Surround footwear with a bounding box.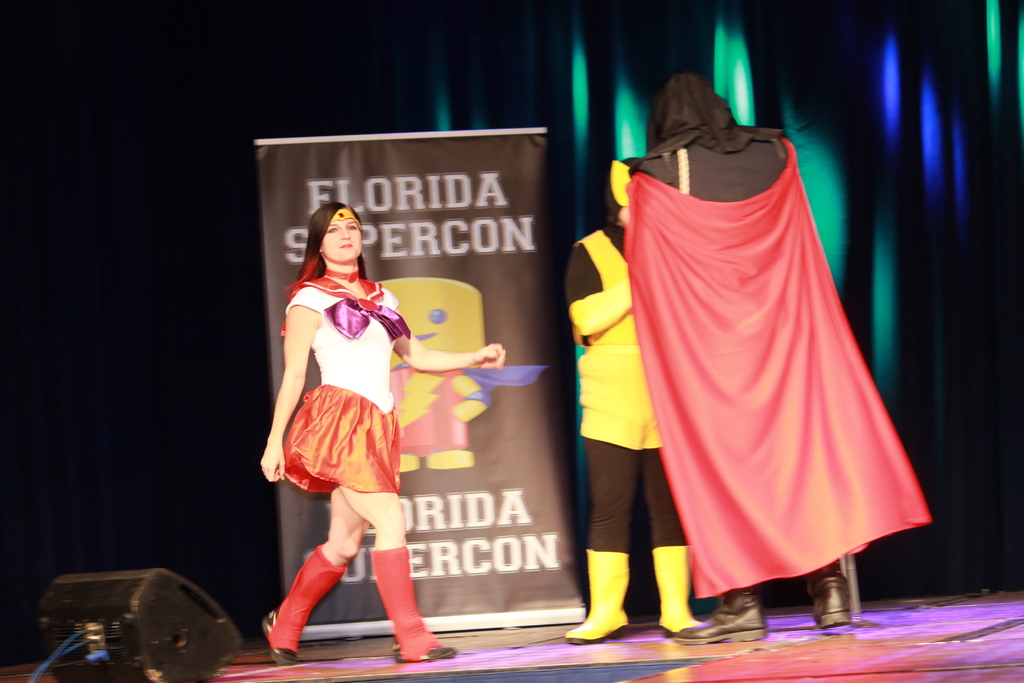
select_region(806, 571, 849, 627).
